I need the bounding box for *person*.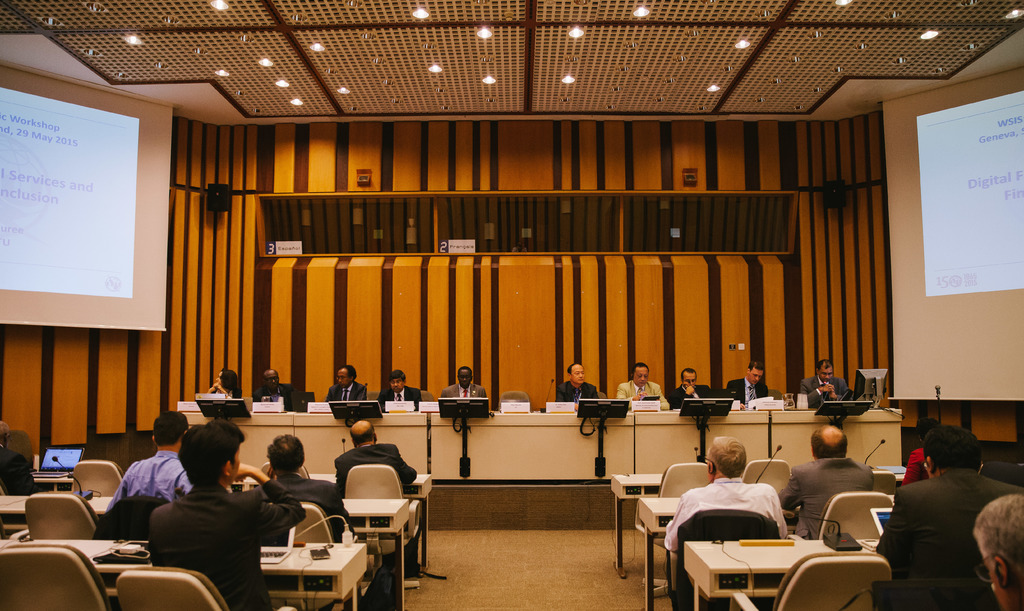
Here it is: 782:430:879:544.
